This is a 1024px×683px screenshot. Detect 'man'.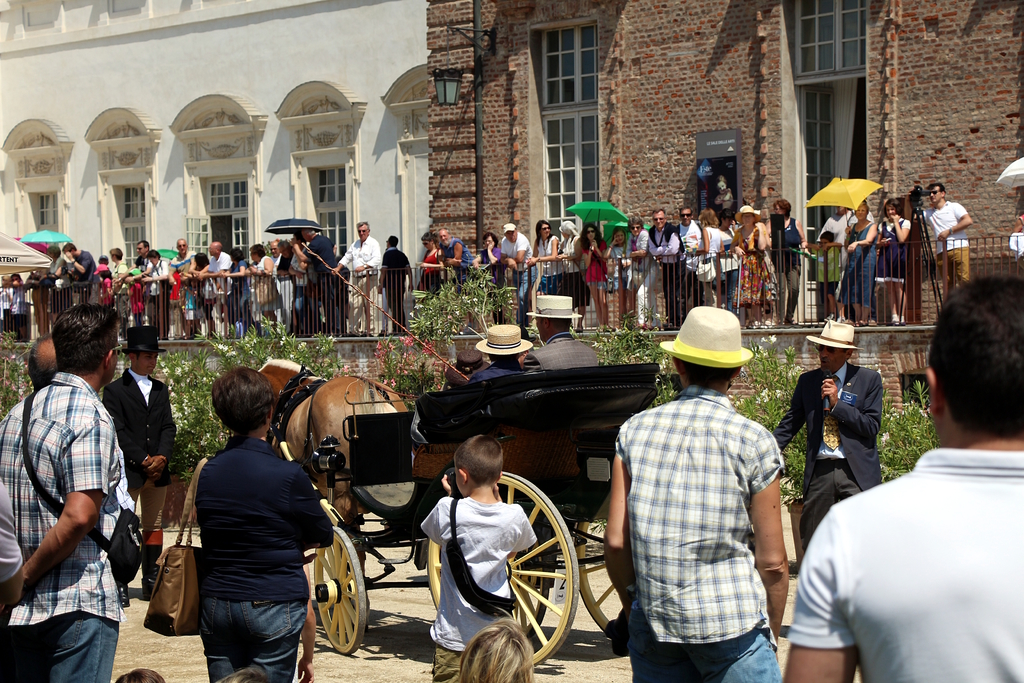
602:306:787:681.
